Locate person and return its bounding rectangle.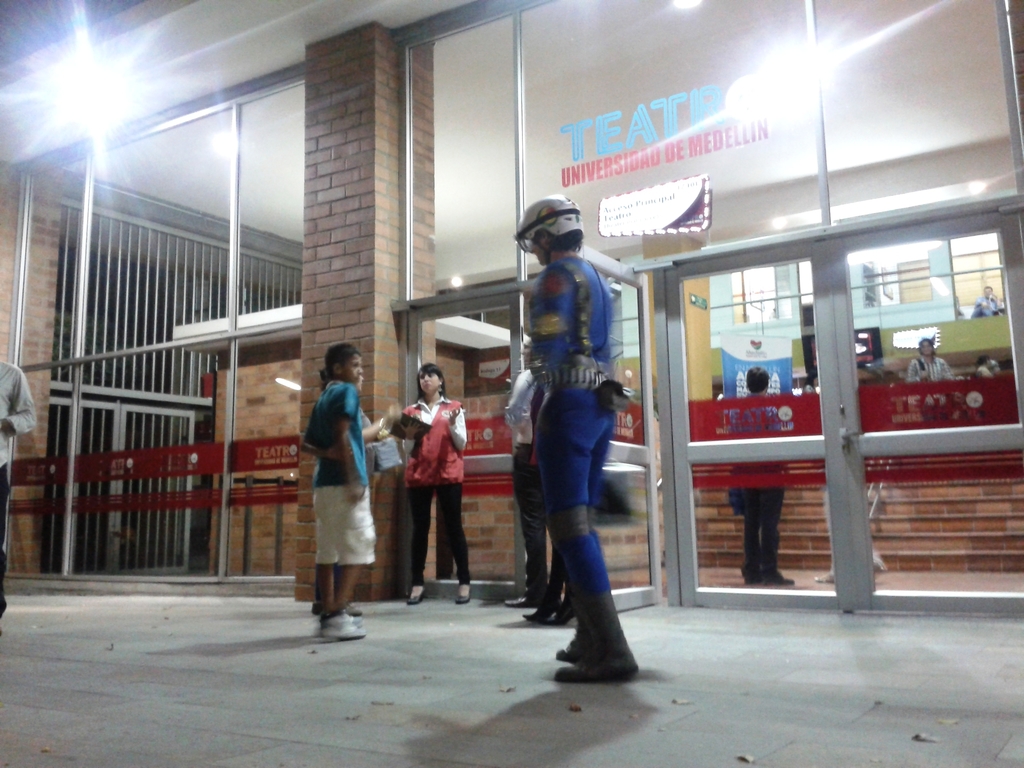
bbox=(0, 351, 38, 621).
